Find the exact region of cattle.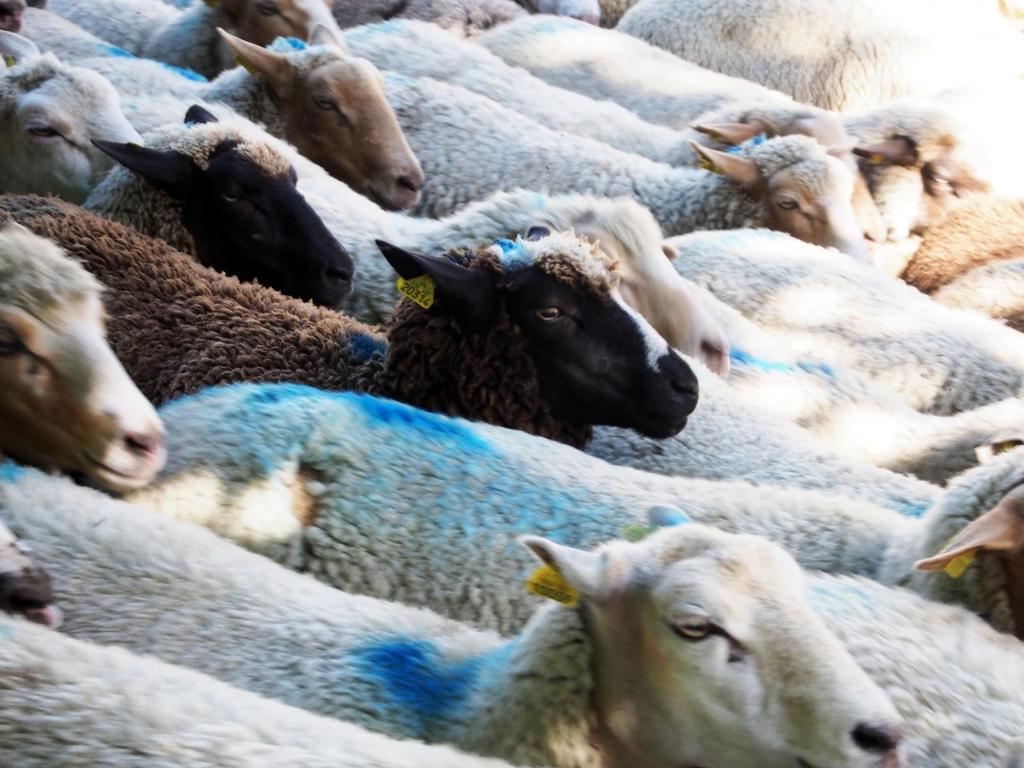
Exact region: {"x1": 345, "y1": 19, "x2": 850, "y2": 166}.
